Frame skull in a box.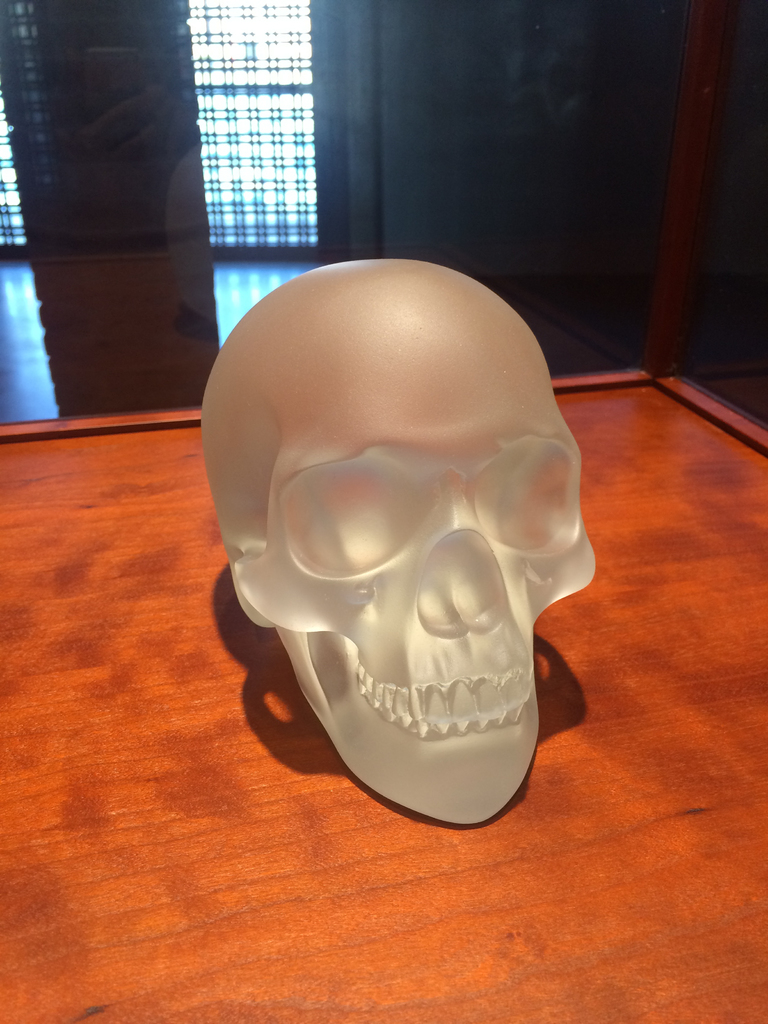
bbox(192, 263, 603, 834).
